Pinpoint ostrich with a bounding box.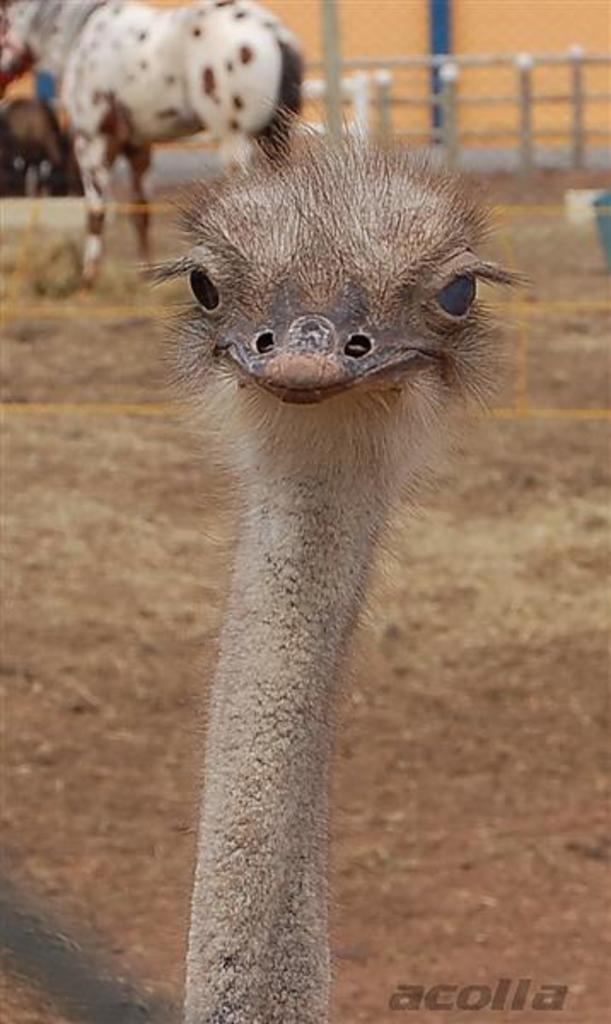
{"left": 135, "top": 87, "right": 538, "bottom": 1015}.
